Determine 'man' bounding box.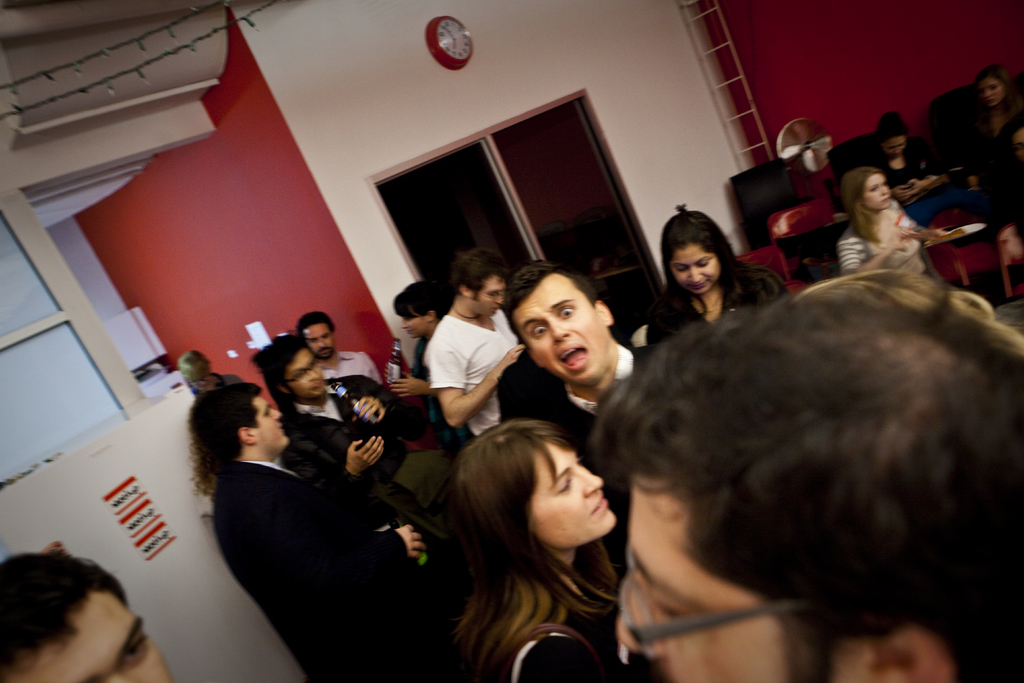
Determined: (left=506, top=265, right=667, bottom=555).
